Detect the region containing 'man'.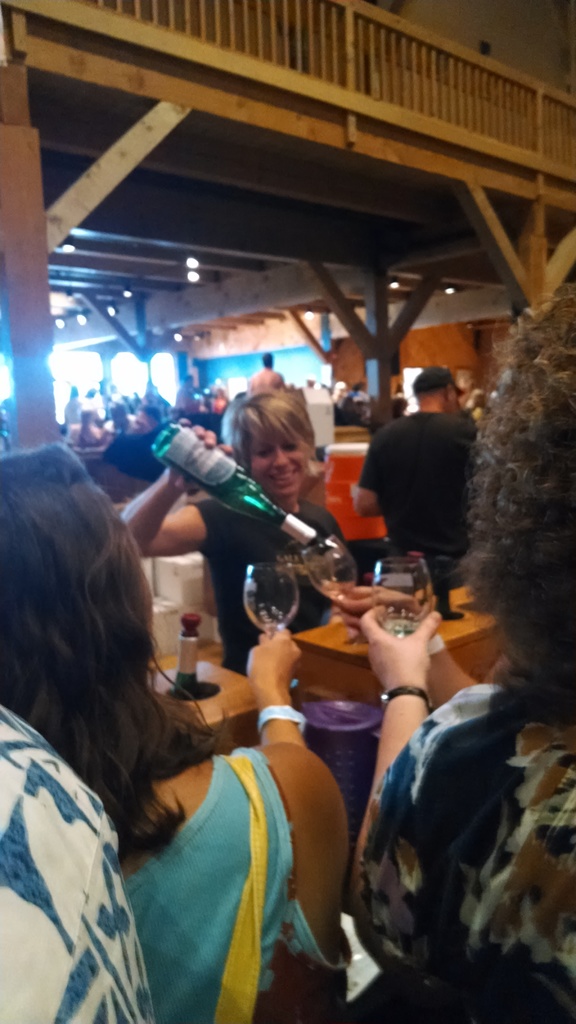
<bbox>249, 350, 284, 389</bbox>.
